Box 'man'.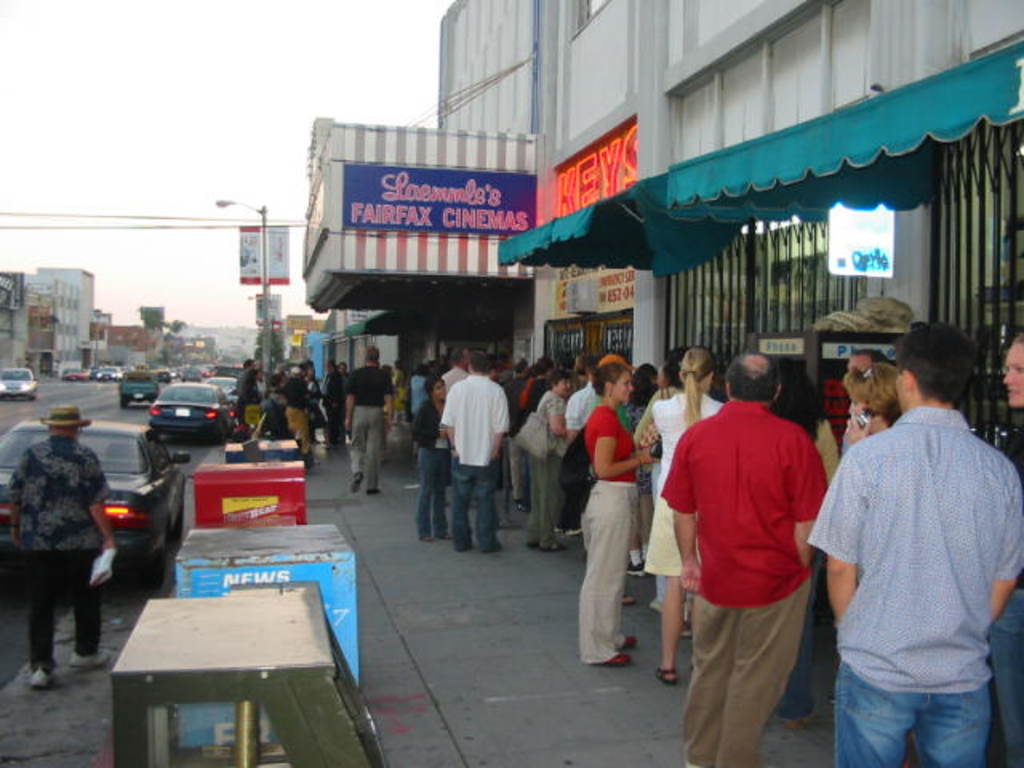
[10, 400, 118, 698].
